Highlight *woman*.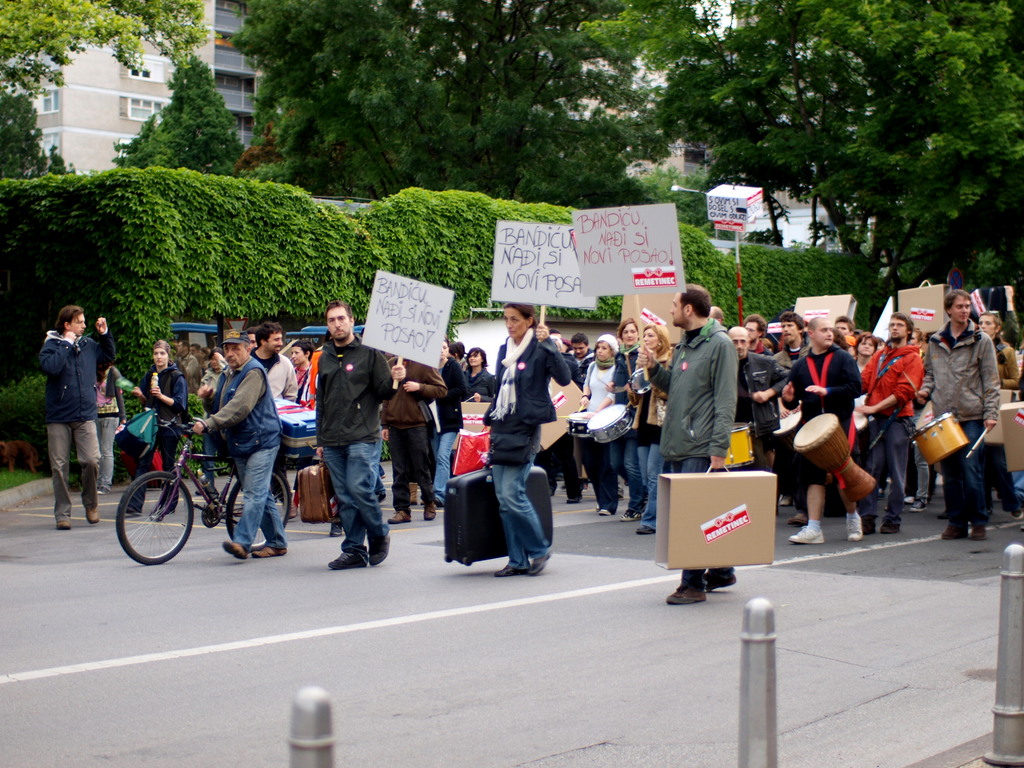
Highlighted region: bbox=[850, 331, 876, 471].
